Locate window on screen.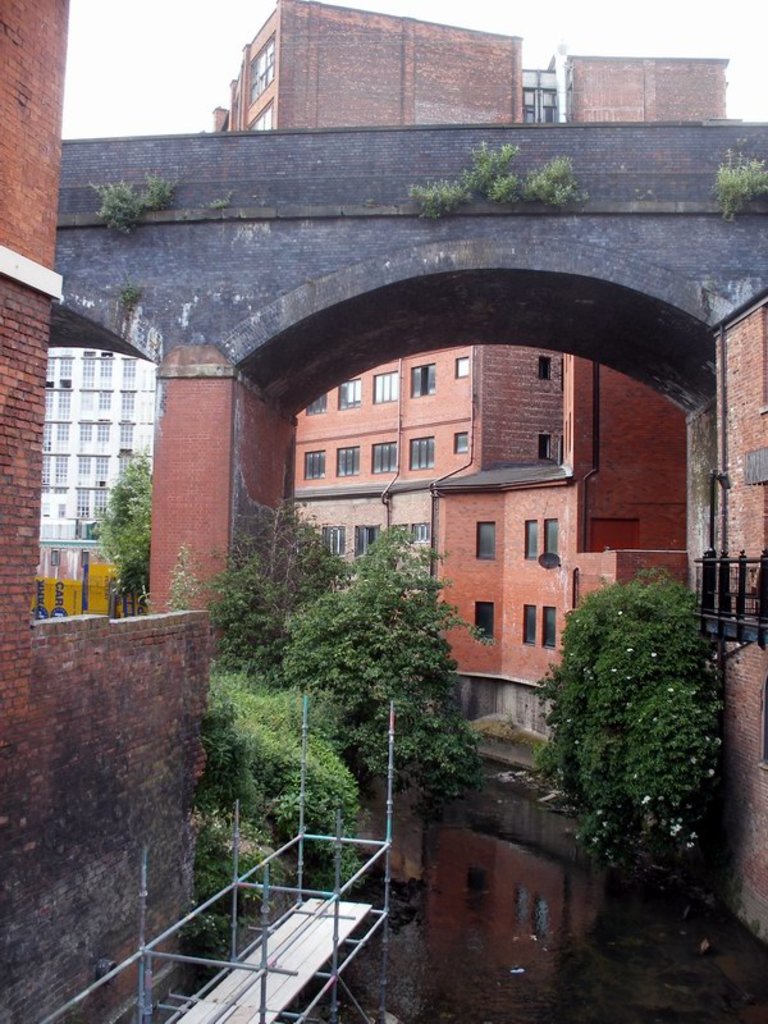
On screen at left=376, top=439, right=401, bottom=472.
